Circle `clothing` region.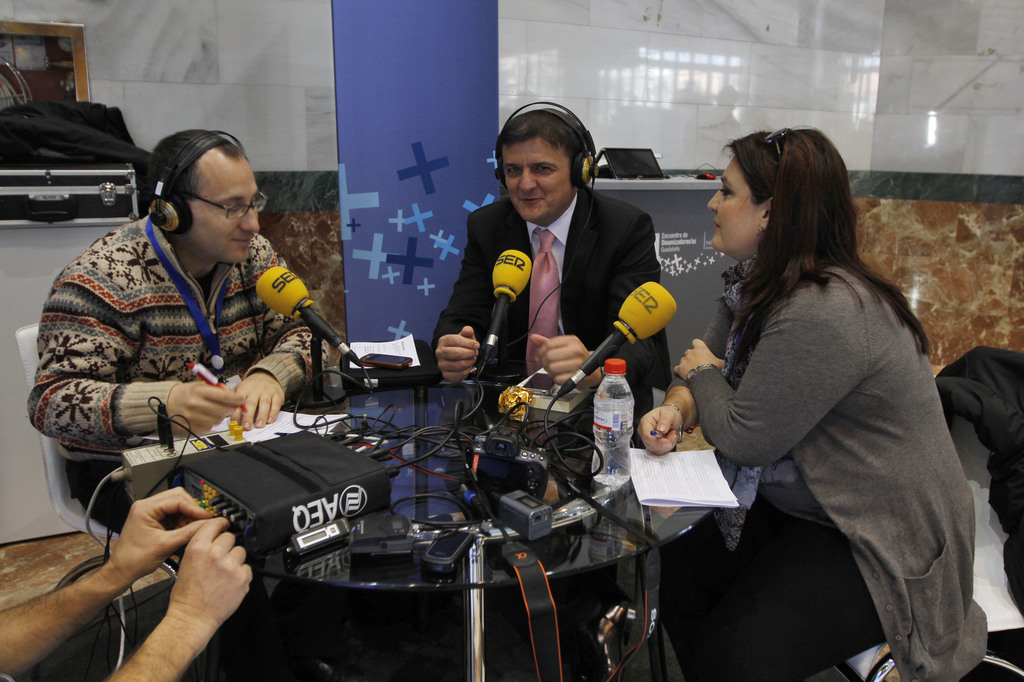
Region: rect(650, 245, 993, 670).
